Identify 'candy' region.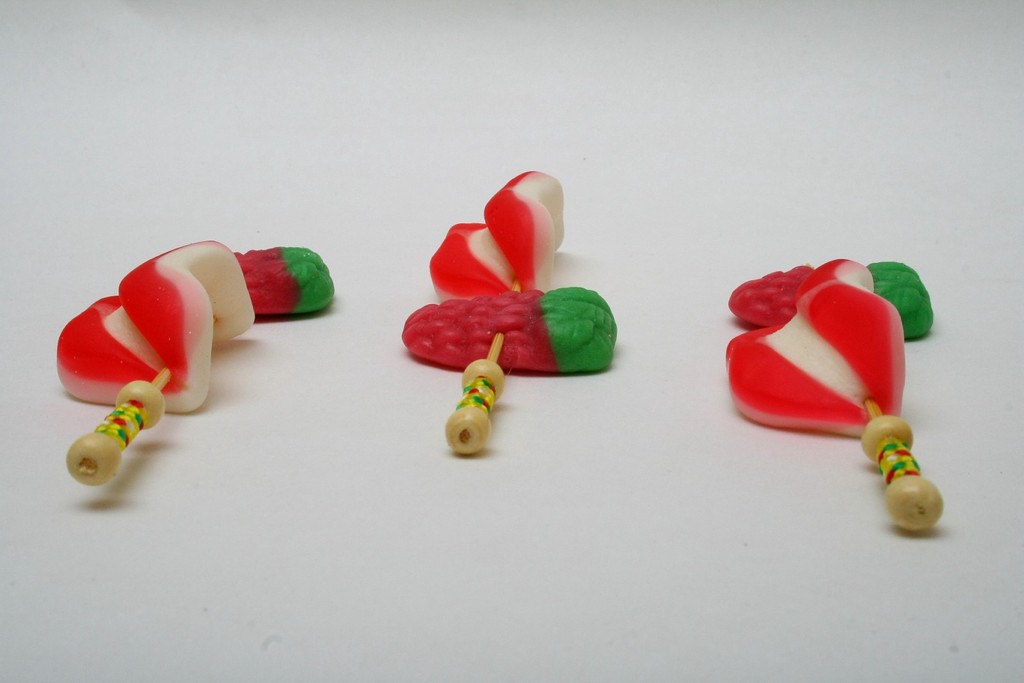
Region: Rect(724, 248, 937, 535).
